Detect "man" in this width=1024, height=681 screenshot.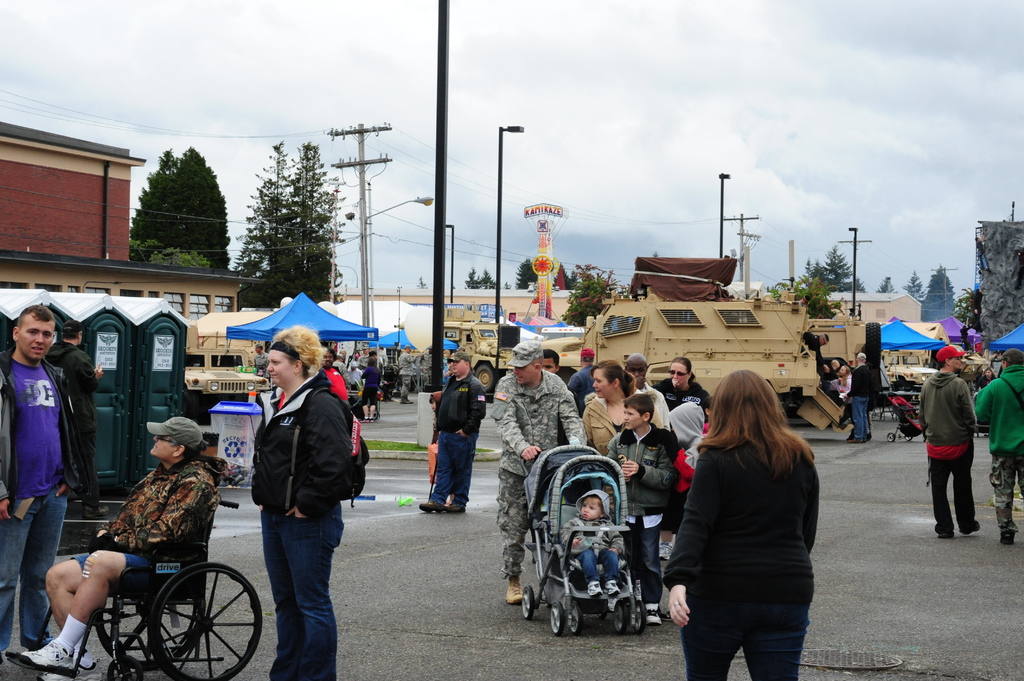
Detection: (x1=489, y1=340, x2=589, y2=602).
